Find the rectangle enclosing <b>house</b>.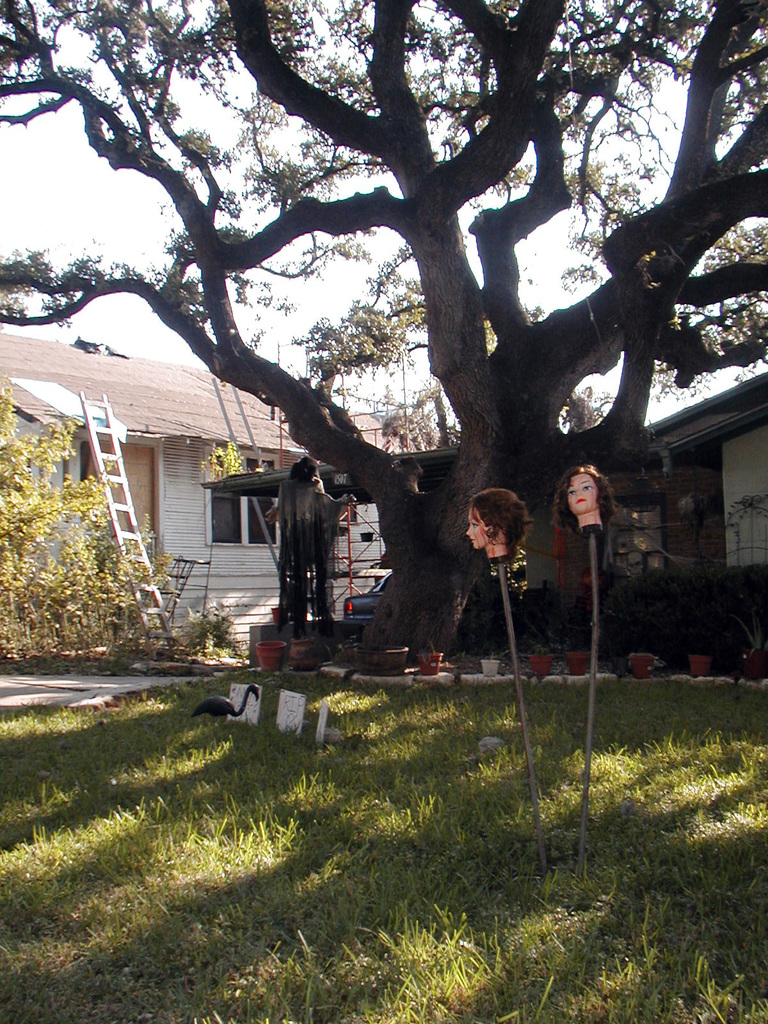
[left=603, top=369, right=767, bottom=575].
